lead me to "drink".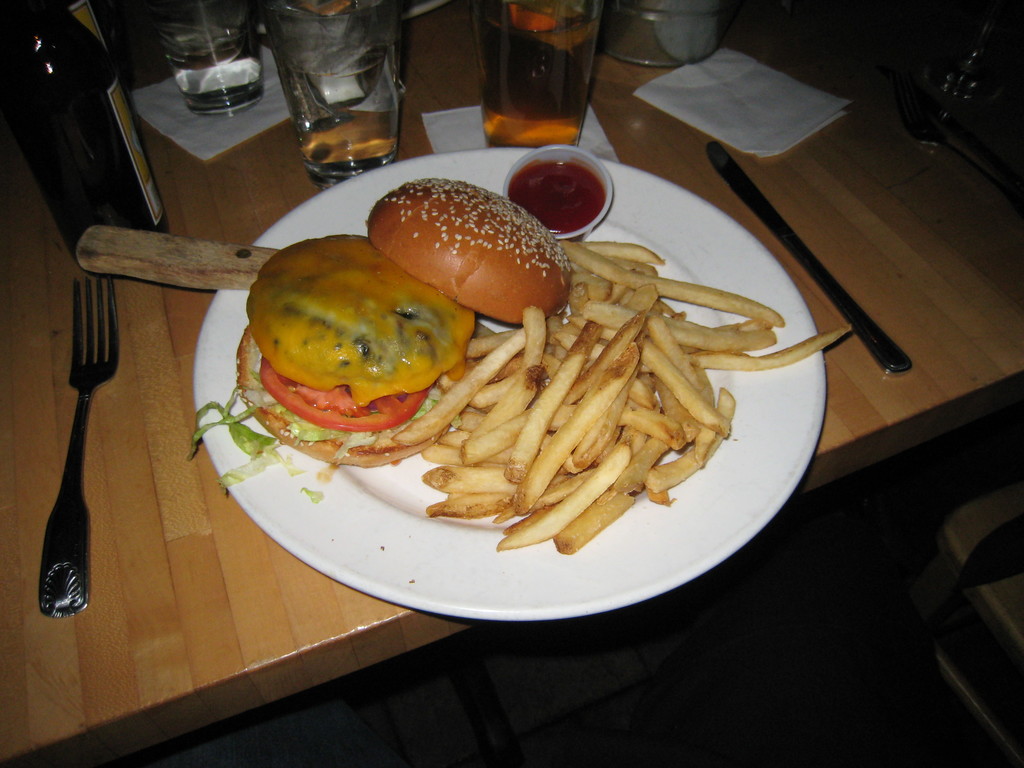
Lead to 268:0:407:188.
